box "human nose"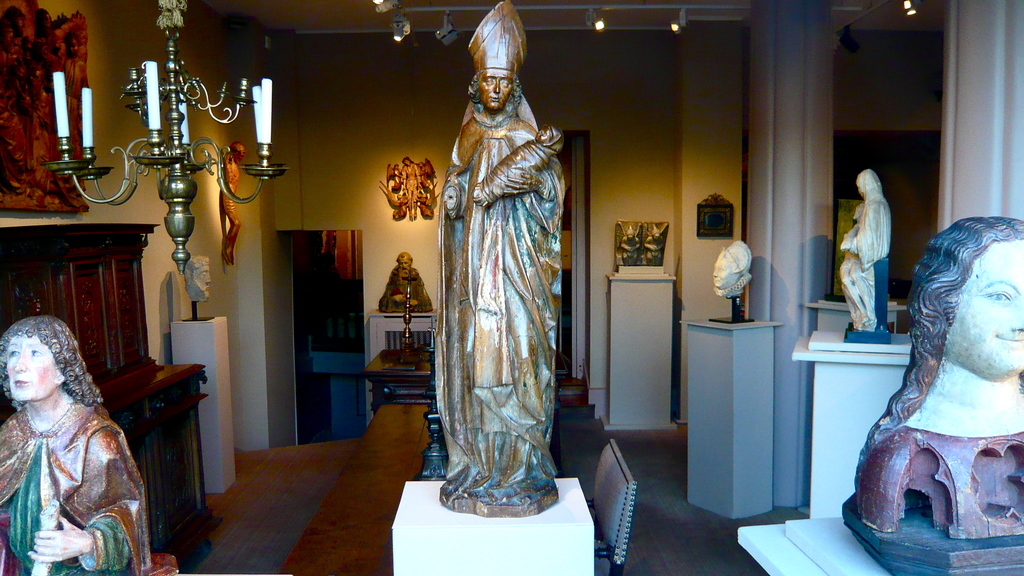
l=1014, t=306, r=1023, b=330
